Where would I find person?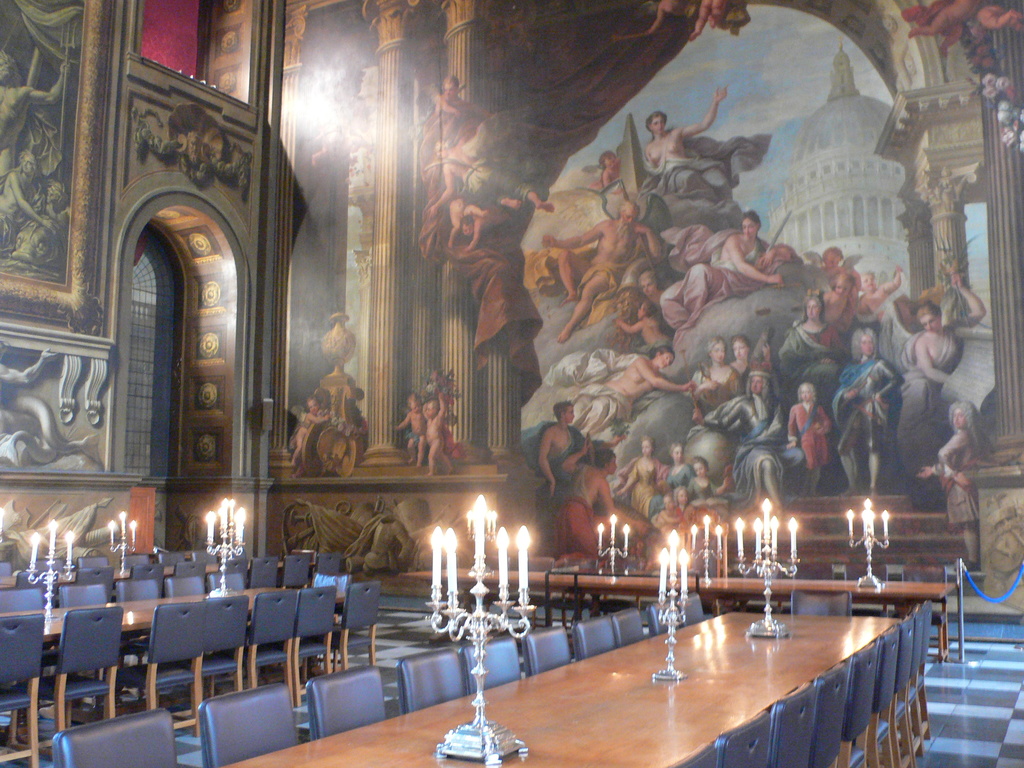
At detection(895, 294, 985, 502).
